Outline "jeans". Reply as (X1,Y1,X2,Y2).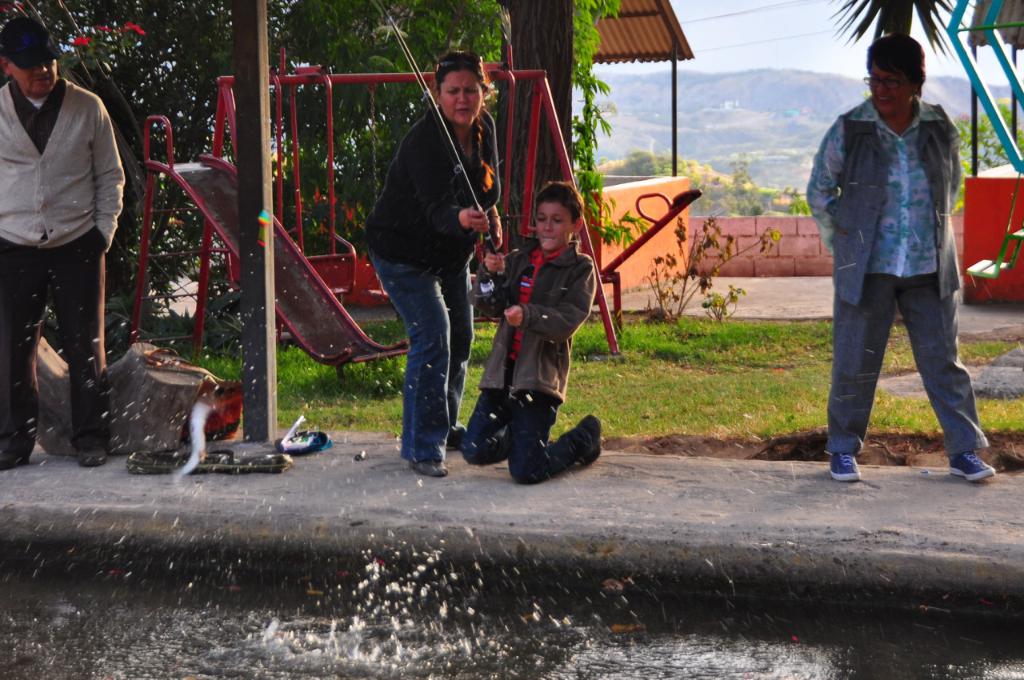
(374,251,474,458).
